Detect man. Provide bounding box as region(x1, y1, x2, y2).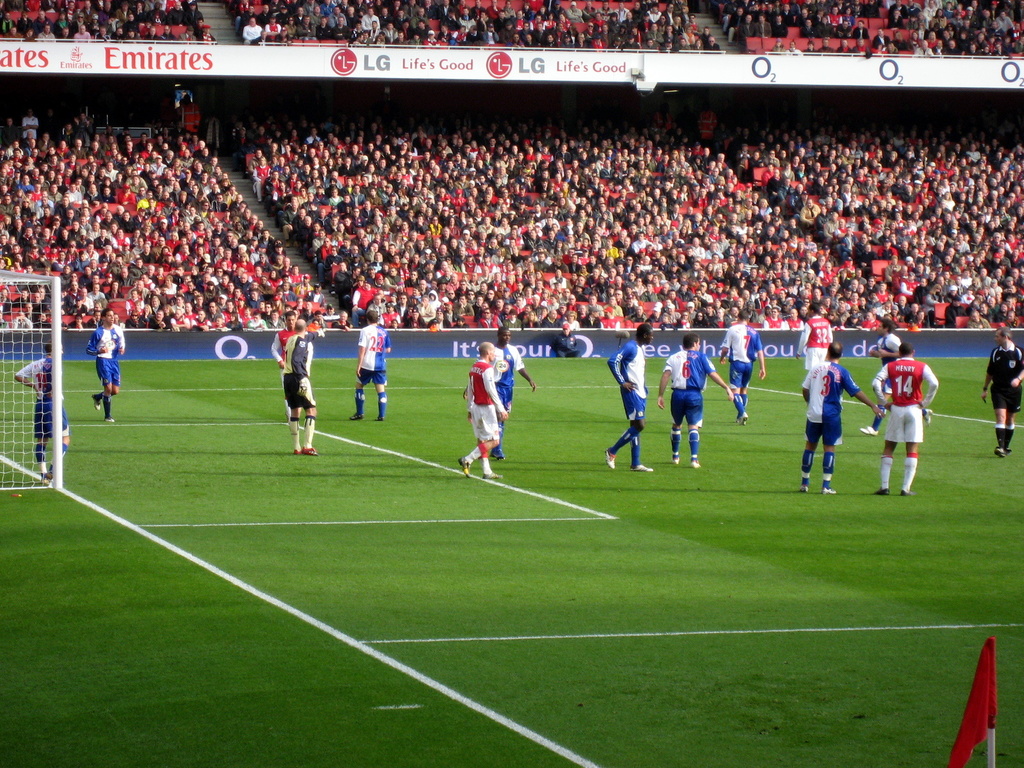
region(762, 159, 774, 189).
